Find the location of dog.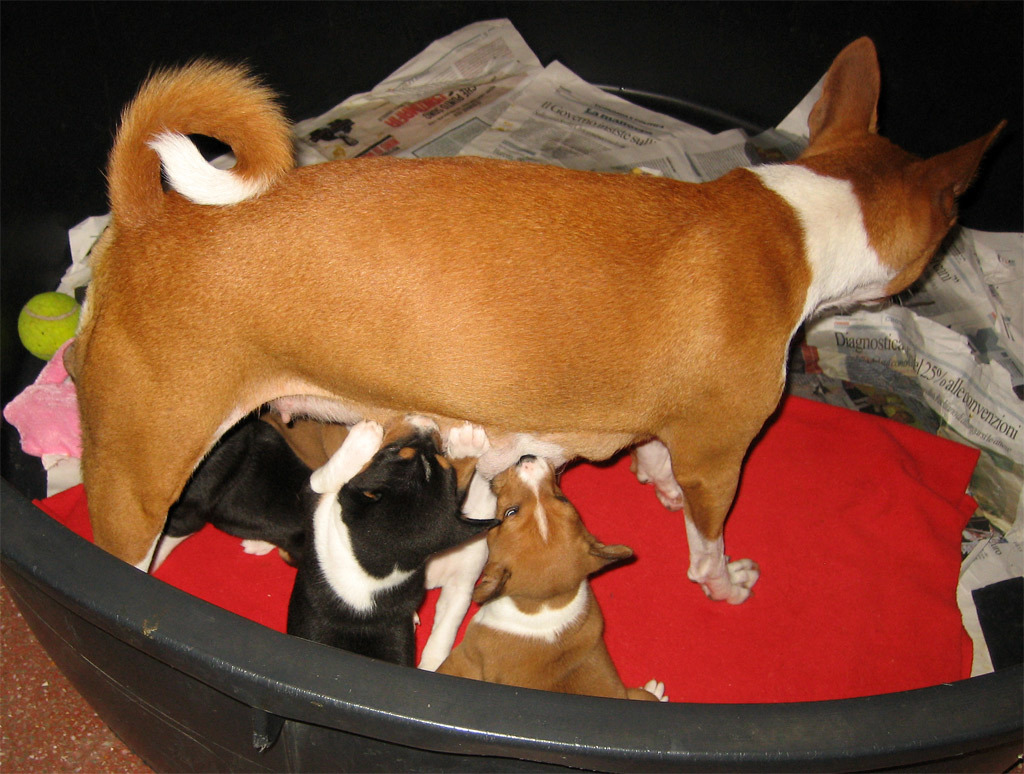
Location: l=281, t=407, r=512, b=675.
